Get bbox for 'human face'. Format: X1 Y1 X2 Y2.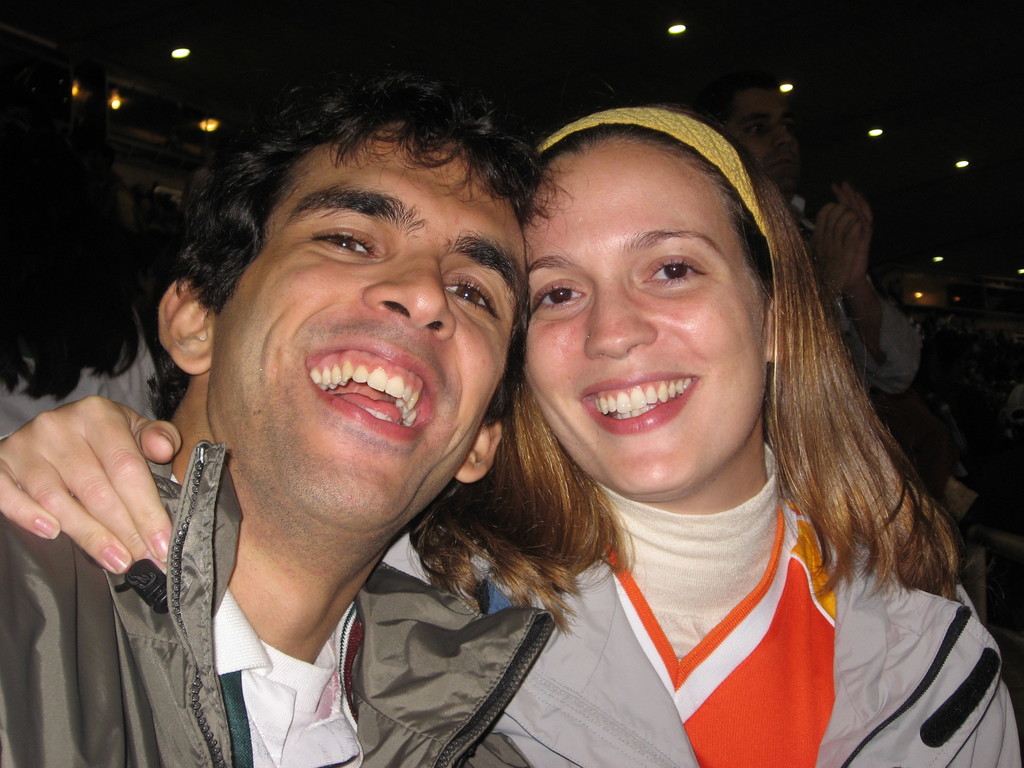
218 127 523 524.
